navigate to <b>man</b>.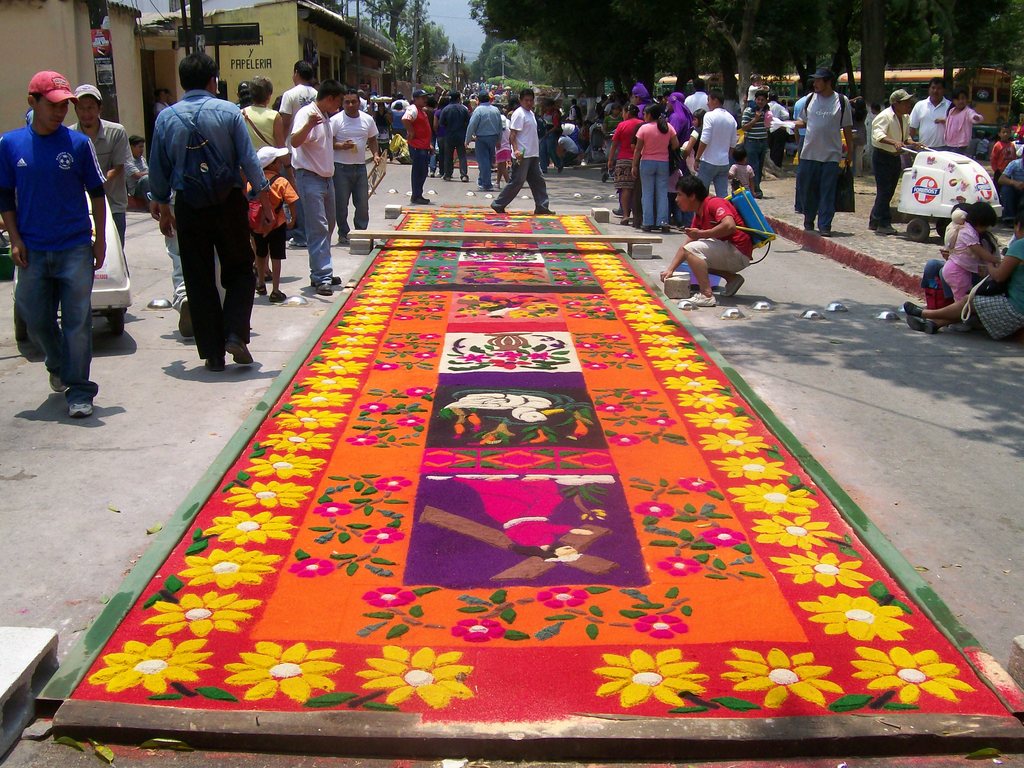
Navigation target: region(486, 86, 554, 214).
